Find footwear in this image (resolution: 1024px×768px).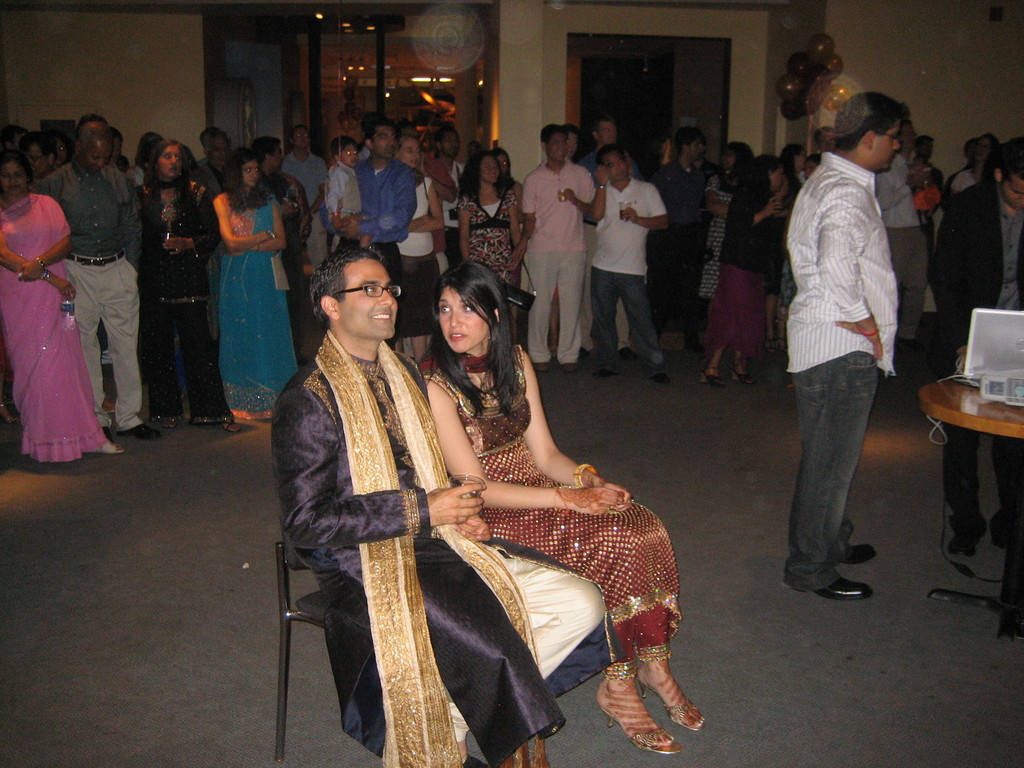
left=531, top=360, right=550, bottom=371.
